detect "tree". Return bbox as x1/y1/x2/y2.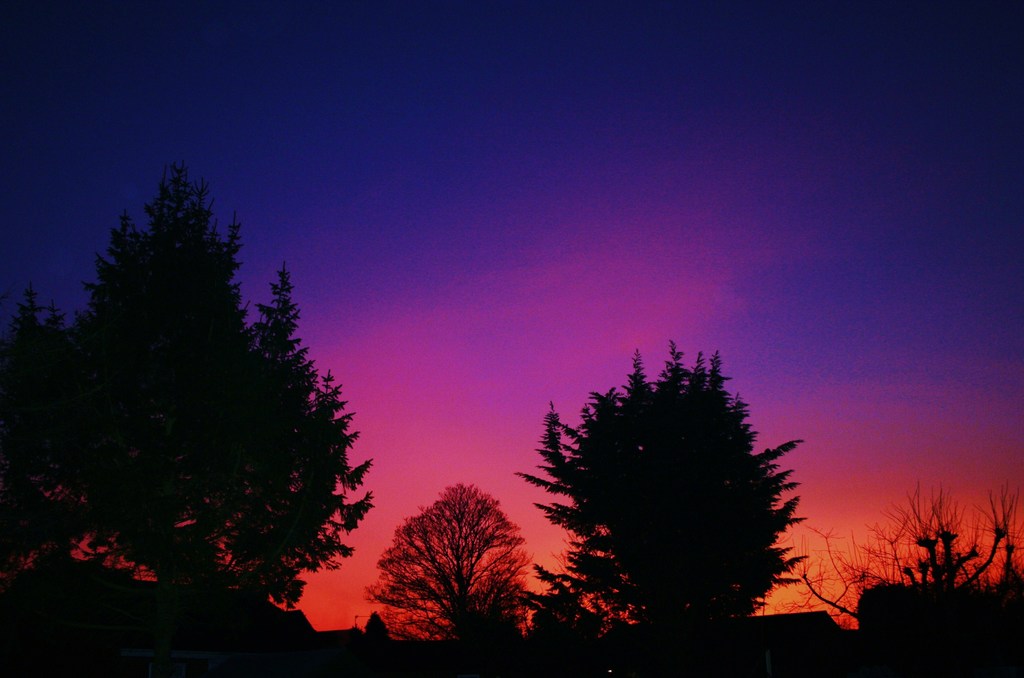
834/483/1023/635.
